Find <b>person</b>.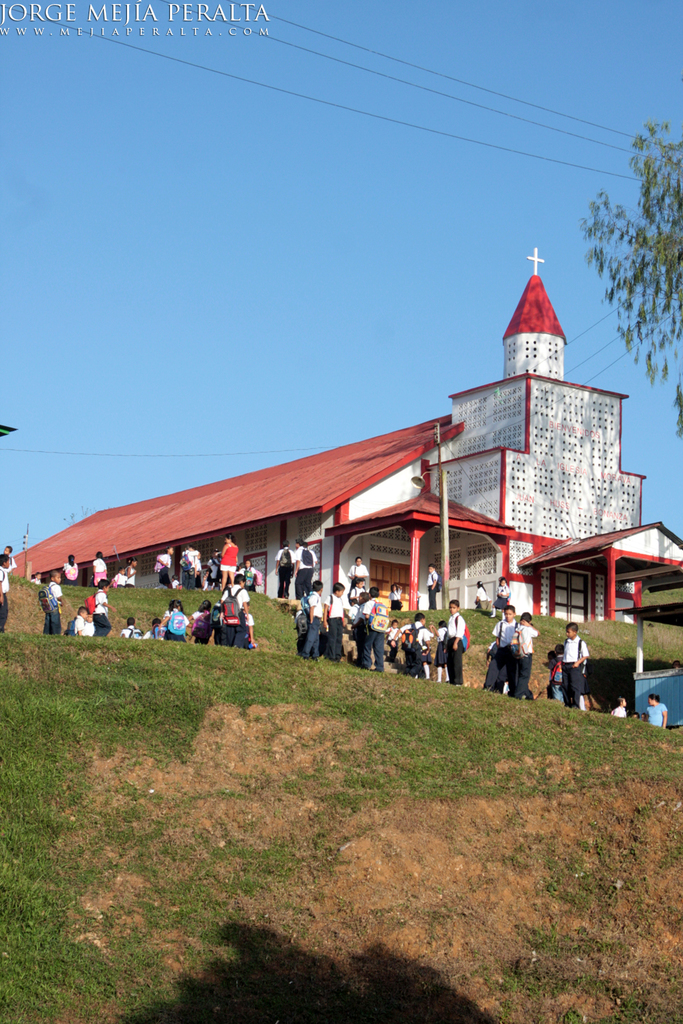
478 583 489 611.
